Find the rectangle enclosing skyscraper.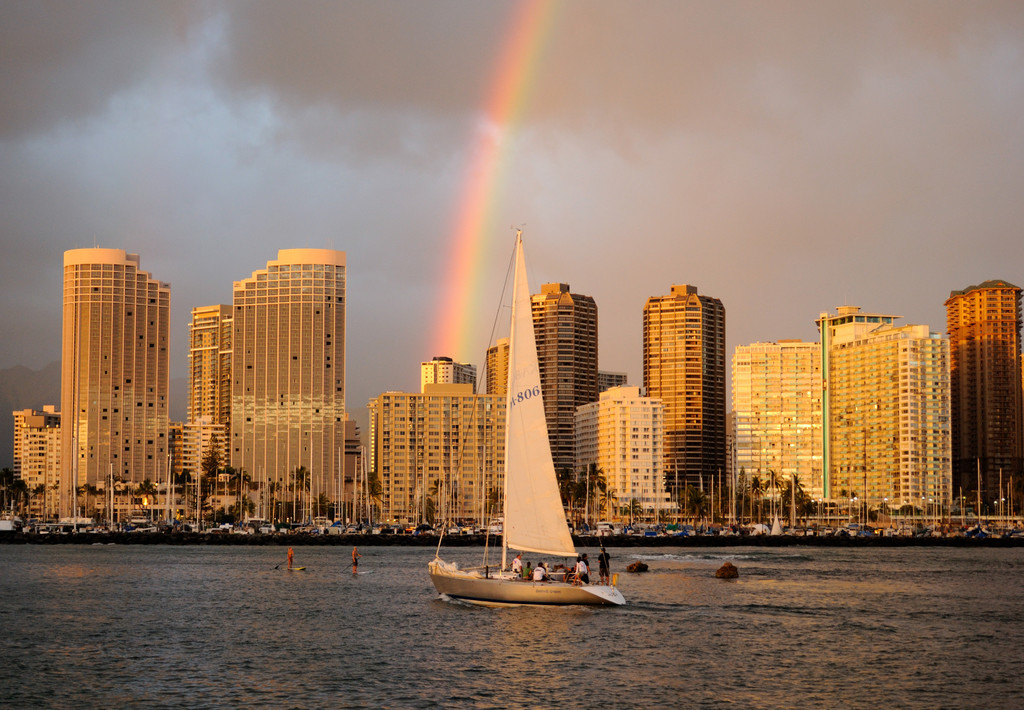
locate(200, 246, 351, 535).
